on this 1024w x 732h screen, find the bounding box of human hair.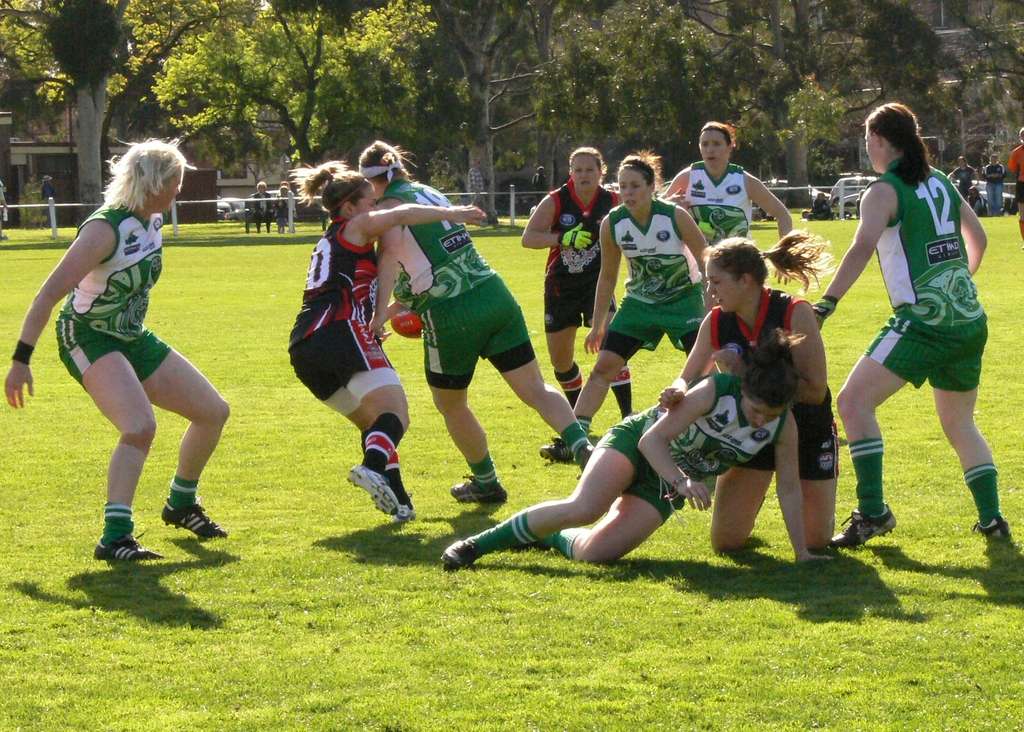
Bounding box: x1=94 y1=129 x2=175 y2=227.
